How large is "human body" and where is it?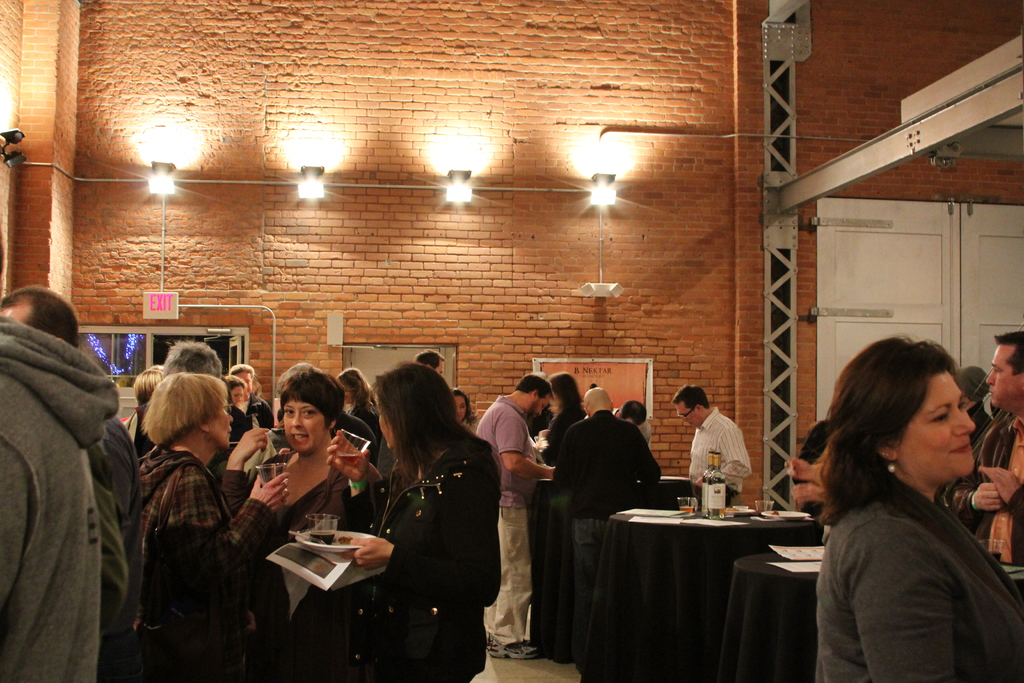
Bounding box: locate(941, 402, 1023, 562).
